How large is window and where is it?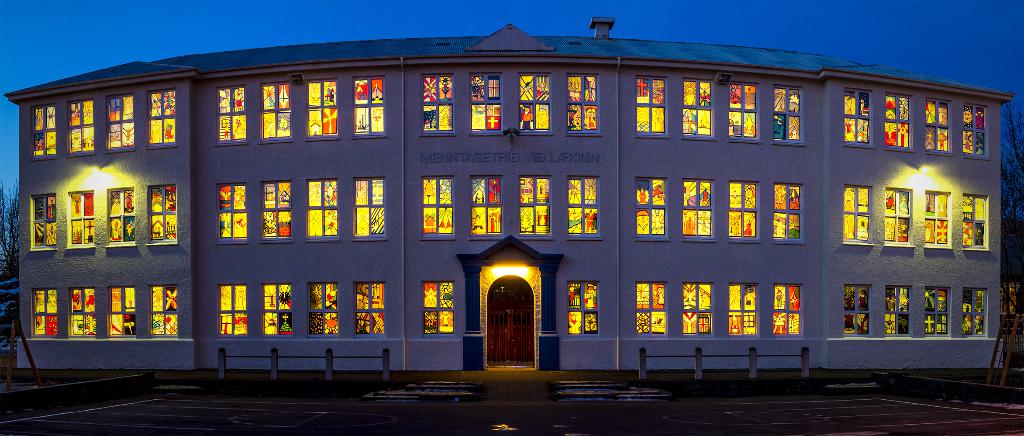
Bounding box: box=[468, 73, 503, 130].
